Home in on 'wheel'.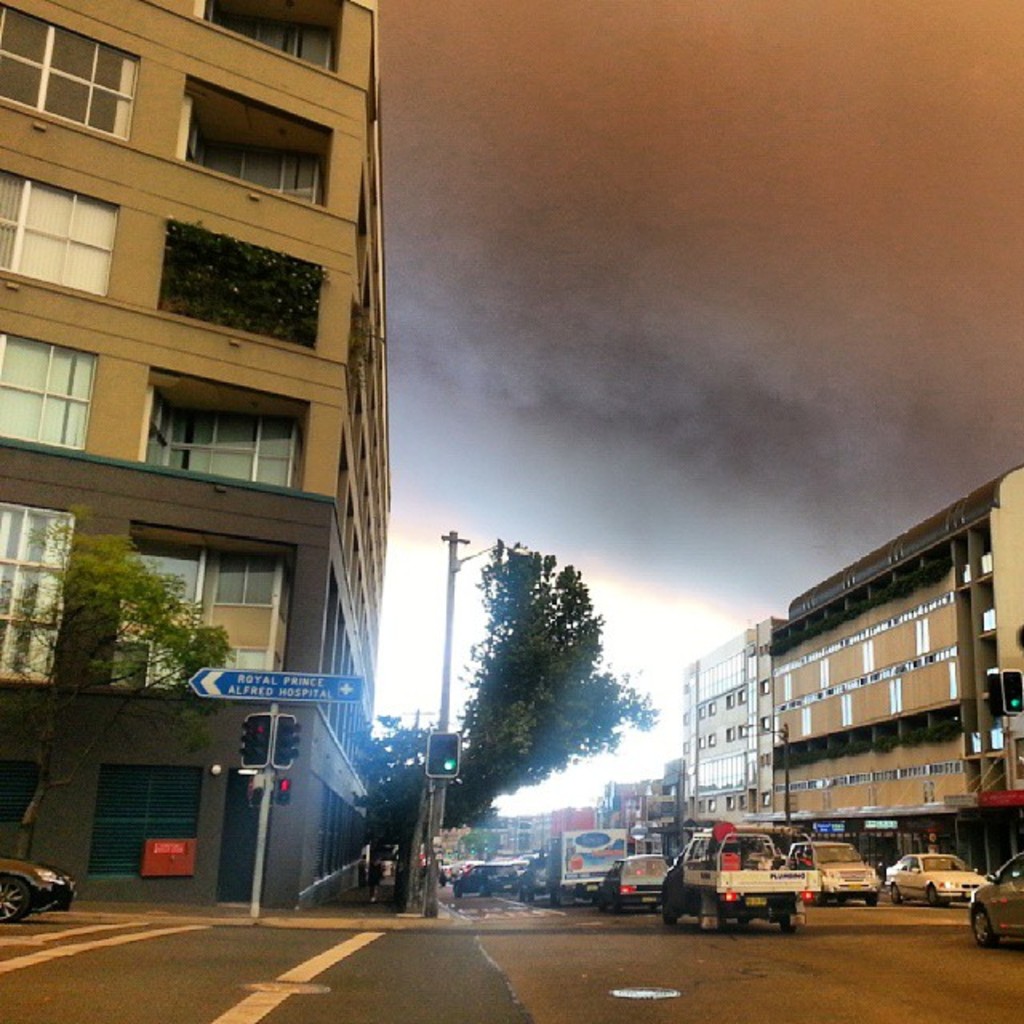
Homed in at detection(885, 883, 901, 907).
